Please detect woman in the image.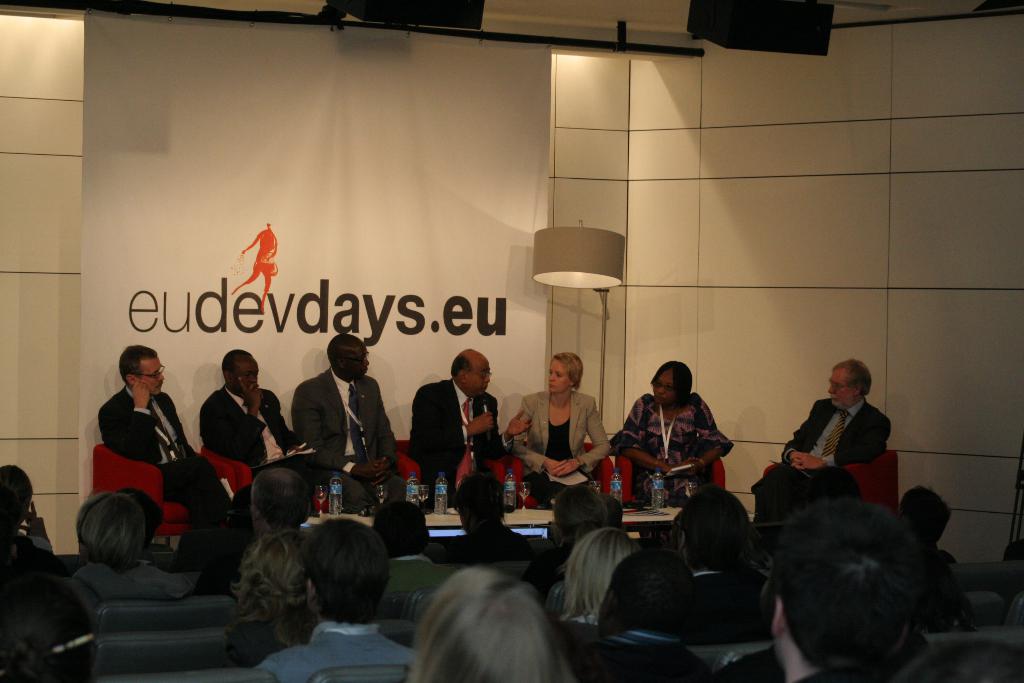
locate(508, 353, 612, 527).
